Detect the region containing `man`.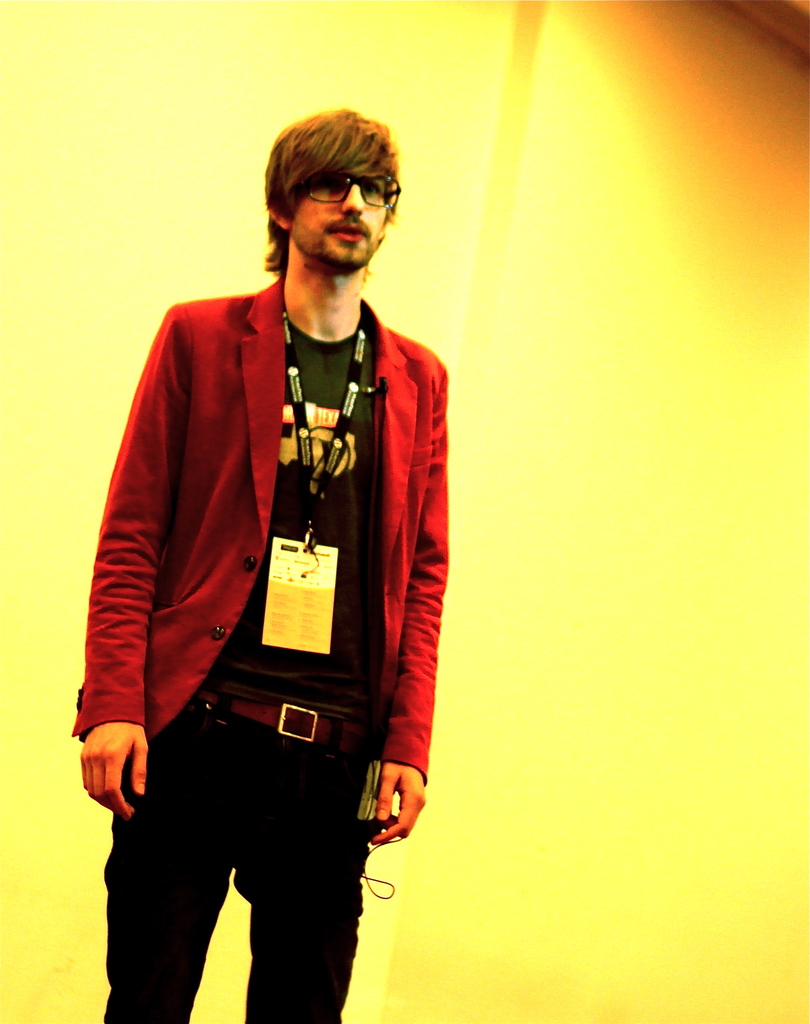
<region>85, 101, 473, 998</region>.
